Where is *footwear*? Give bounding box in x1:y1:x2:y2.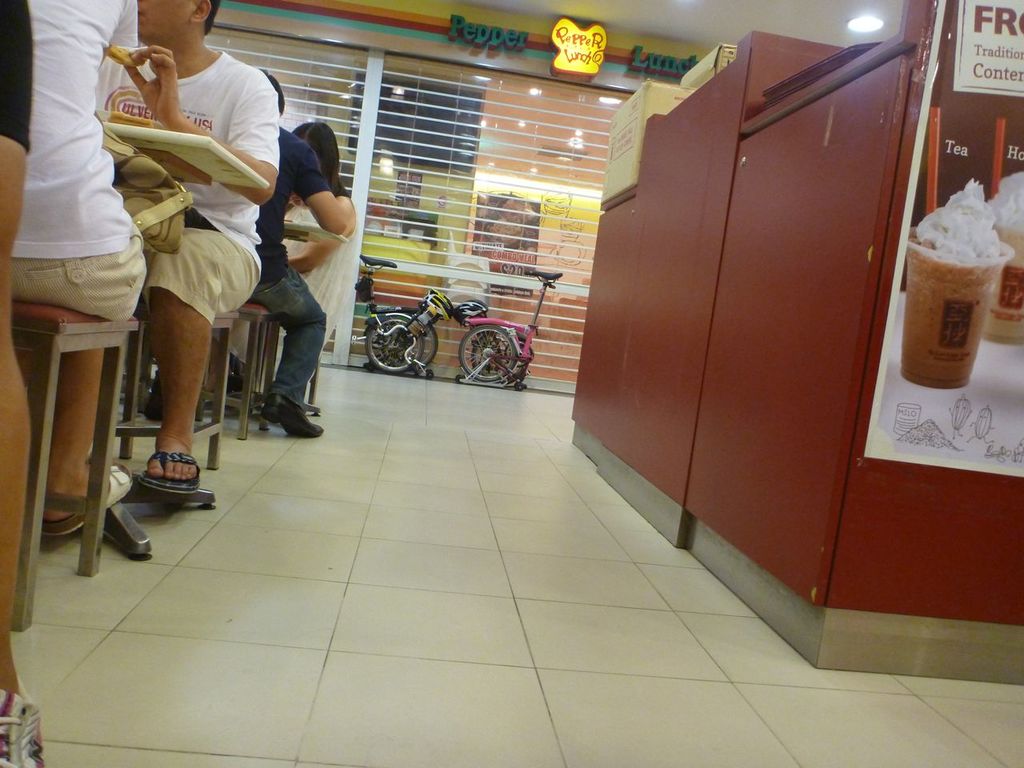
210:368:244:402.
